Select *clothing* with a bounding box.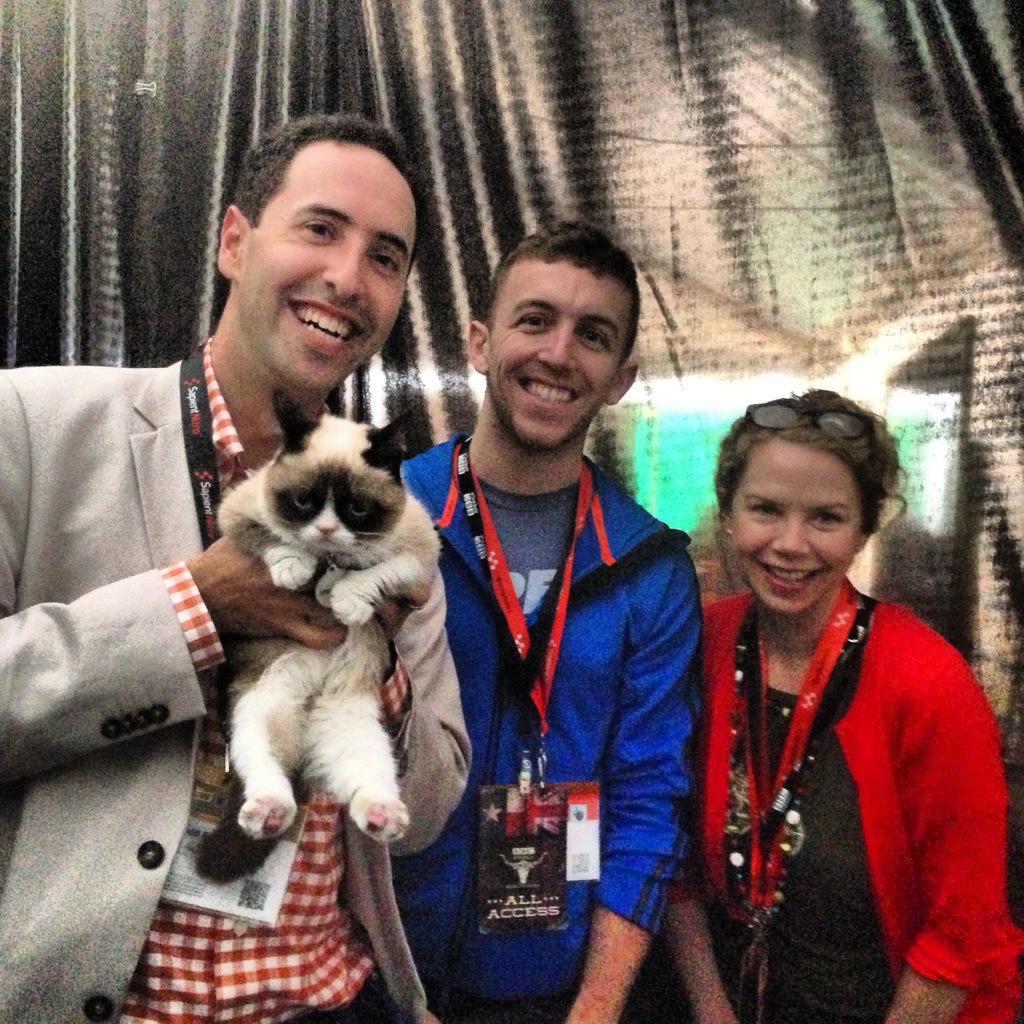
(left=678, top=575, right=1023, bottom=1018).
